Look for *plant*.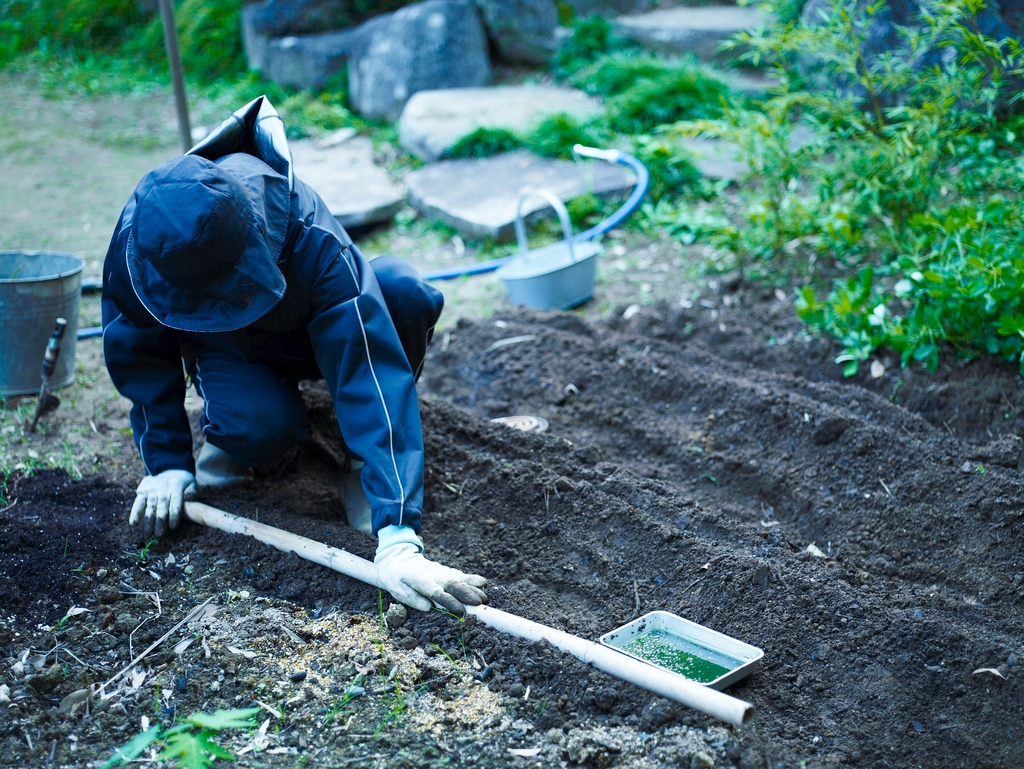
Found: locate(86, 393, 118, 427).
